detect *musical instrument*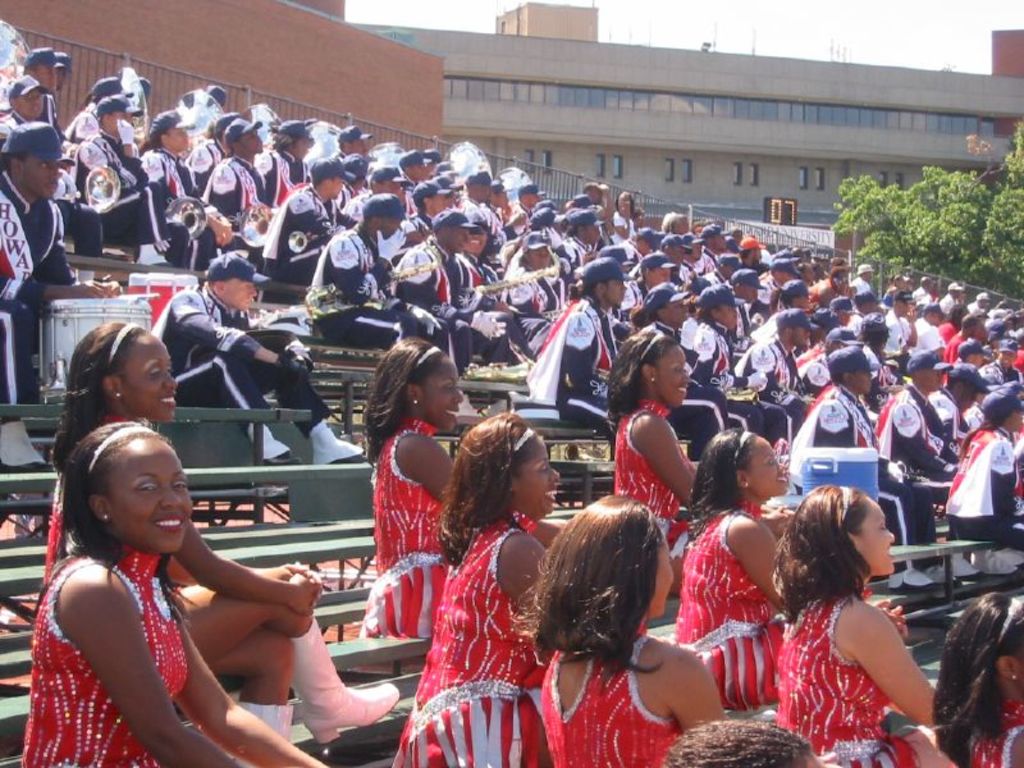
left=291, top=261, right=436, bottom=325
